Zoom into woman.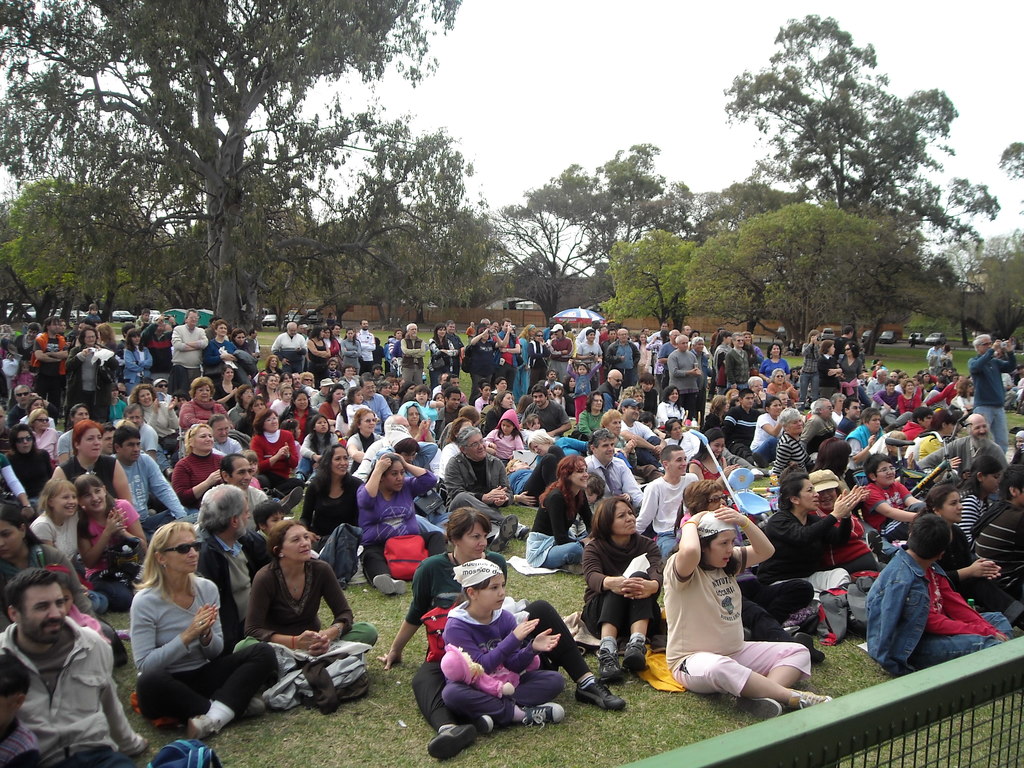
Zoom target: 842 335 865 402.
